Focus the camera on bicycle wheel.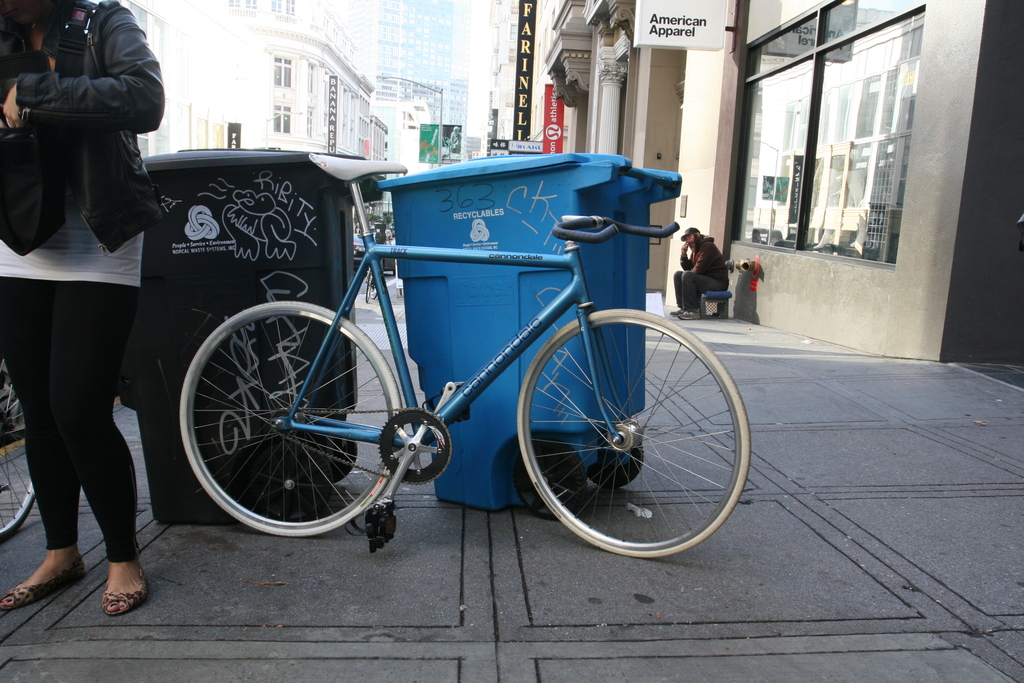
Focus region: locate(513, 308, 748, 559).
